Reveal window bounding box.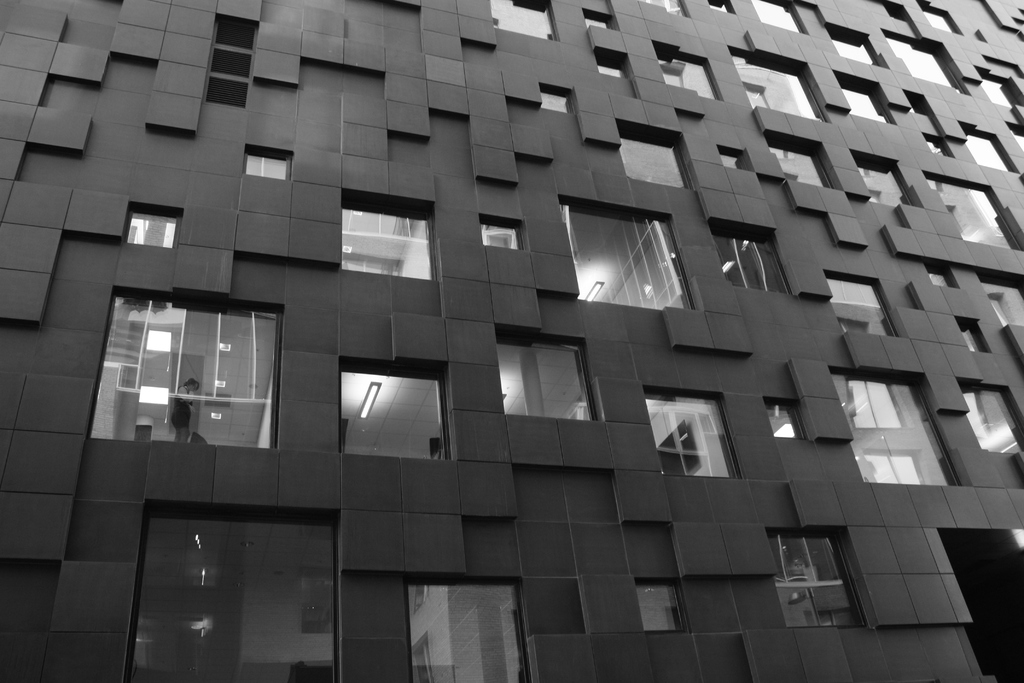
Revealed: (241,136,307,181).
